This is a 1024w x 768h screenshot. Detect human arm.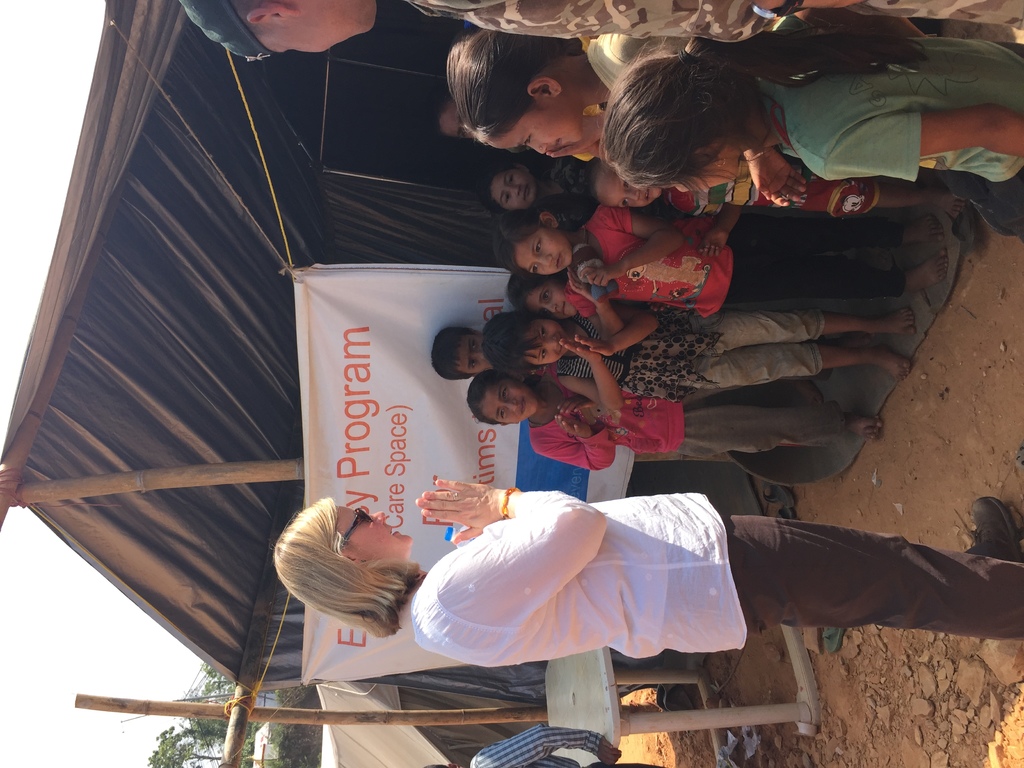
box=[533, 414, 616, 471].
